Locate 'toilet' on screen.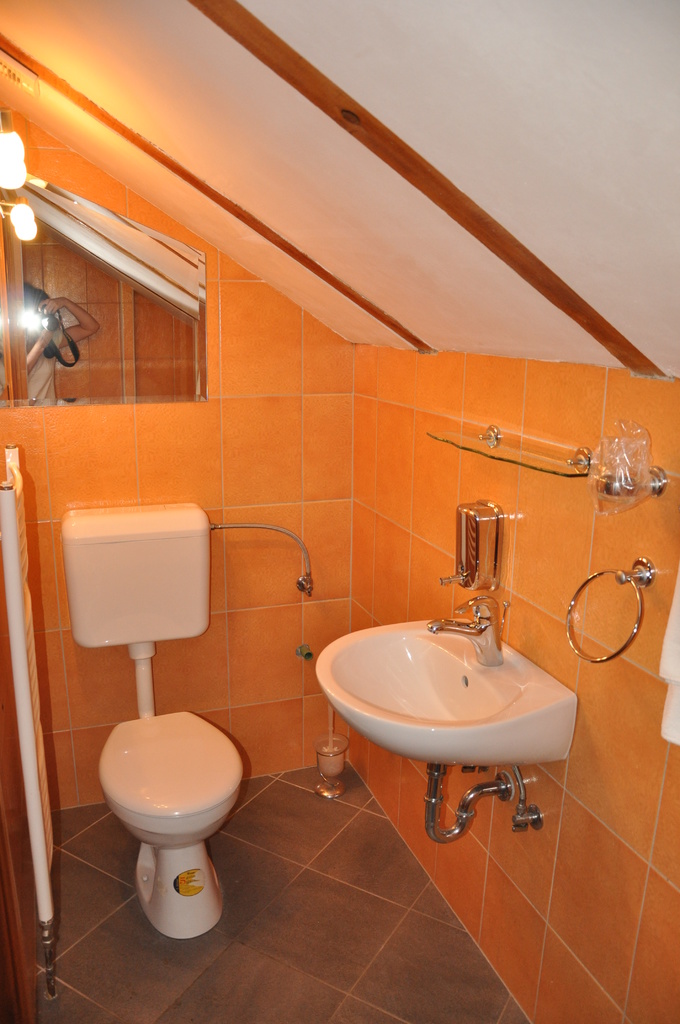
On screen at [52, 495, 238, 958].
